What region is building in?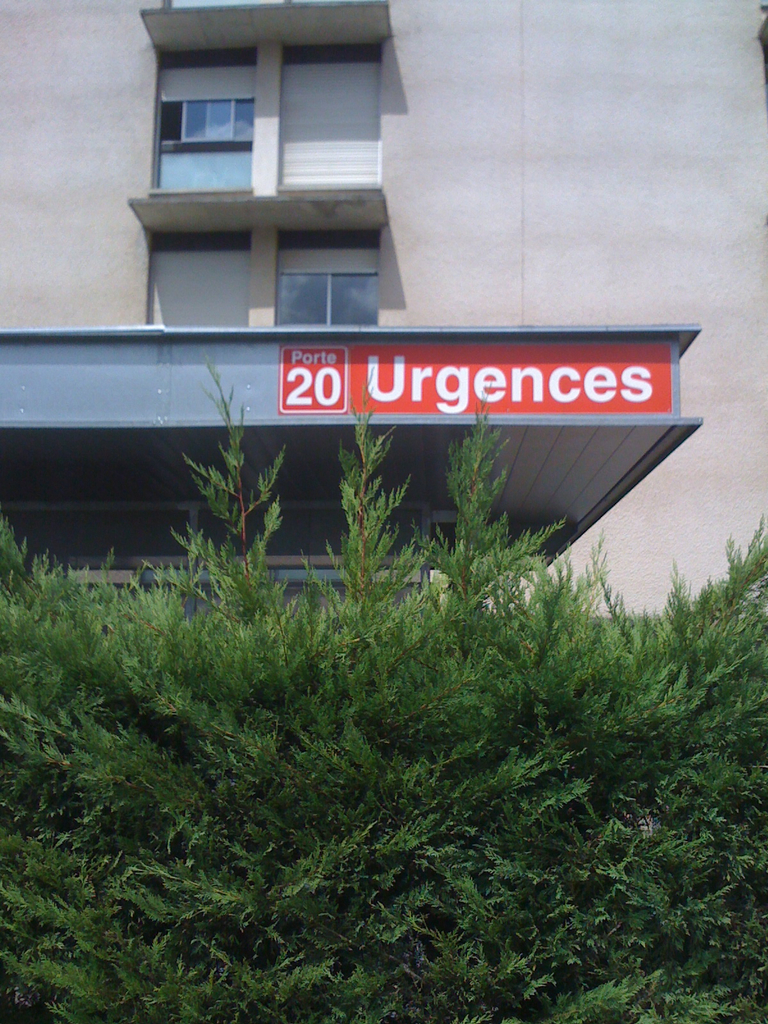
[x1=0, y1=0, x2=766, y2=645].
